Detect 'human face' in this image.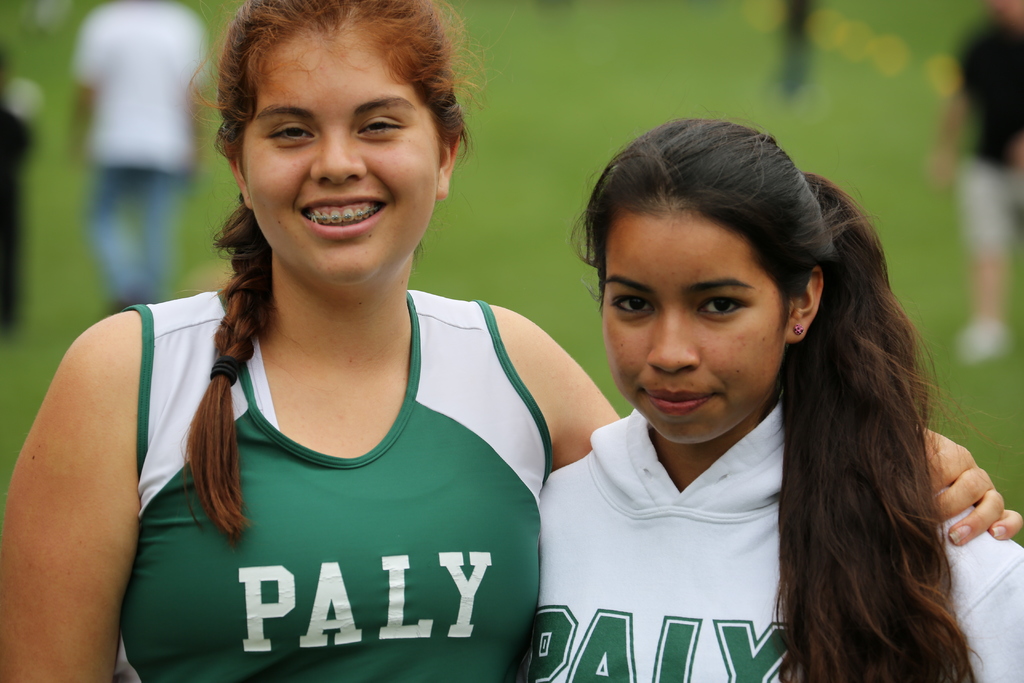
Detection: bbox=(601, 213, 786, 441).
